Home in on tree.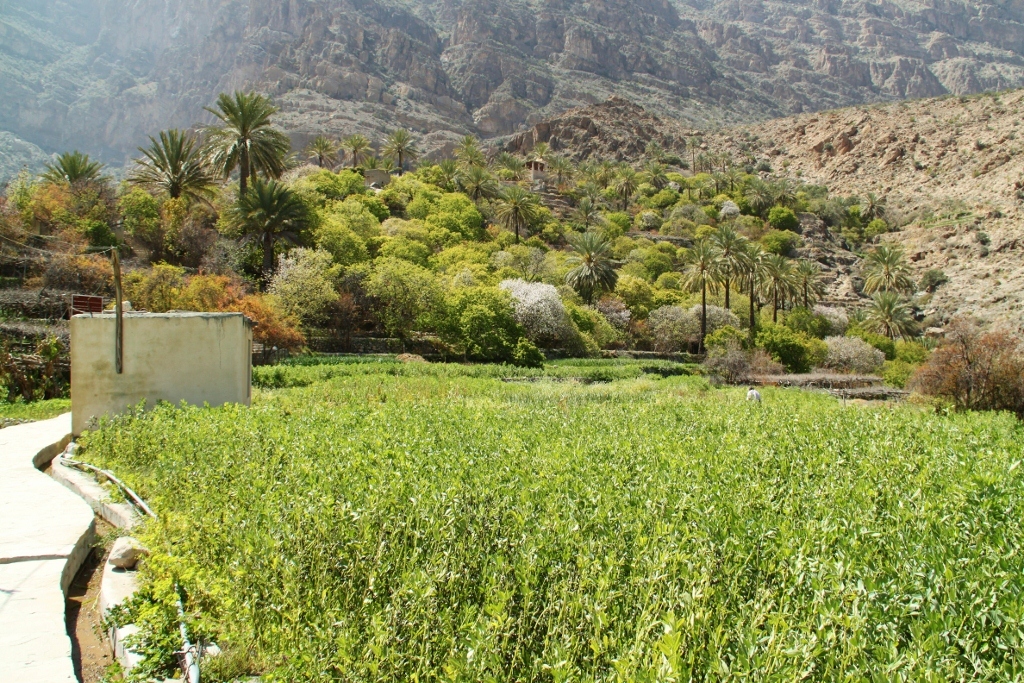
Homed in at pyautogui.locateOnScreen(855, 240, 911, 294).
